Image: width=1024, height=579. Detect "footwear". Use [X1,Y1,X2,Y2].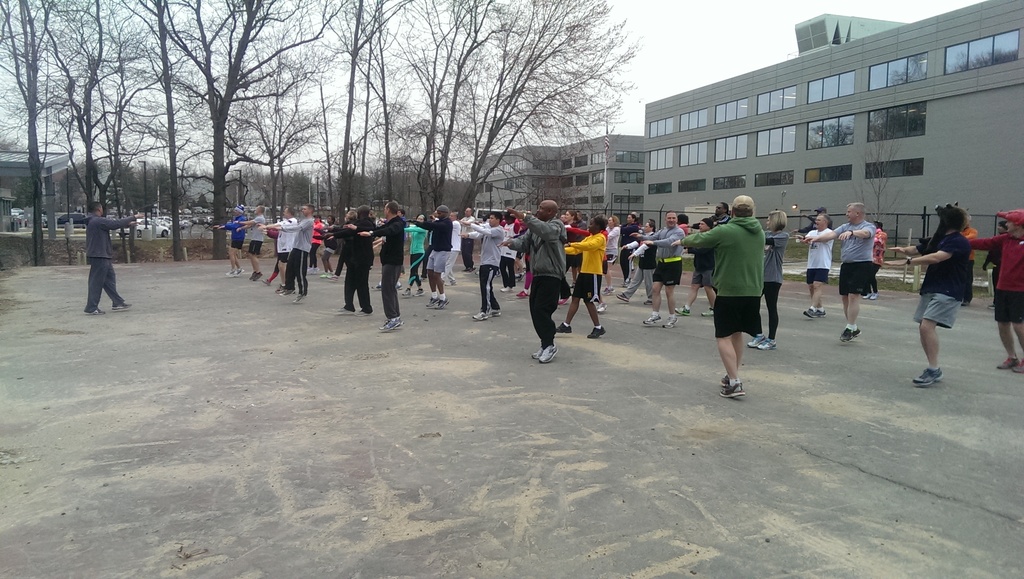
[399,286,412,296].
